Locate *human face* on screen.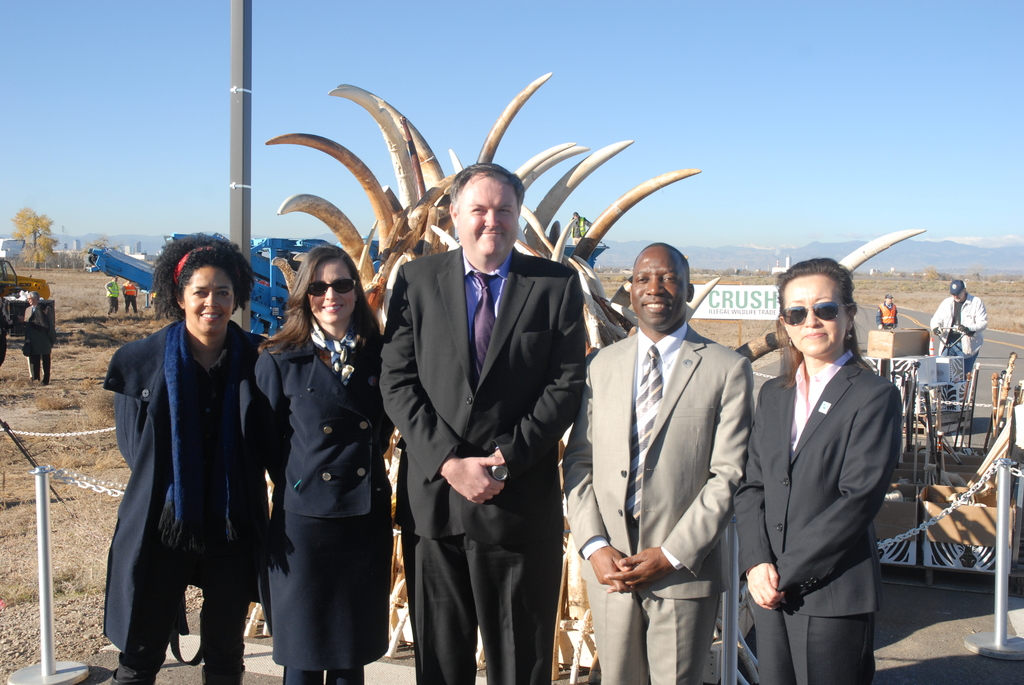
On screen at l=461, t=173, r=515, b=261.
